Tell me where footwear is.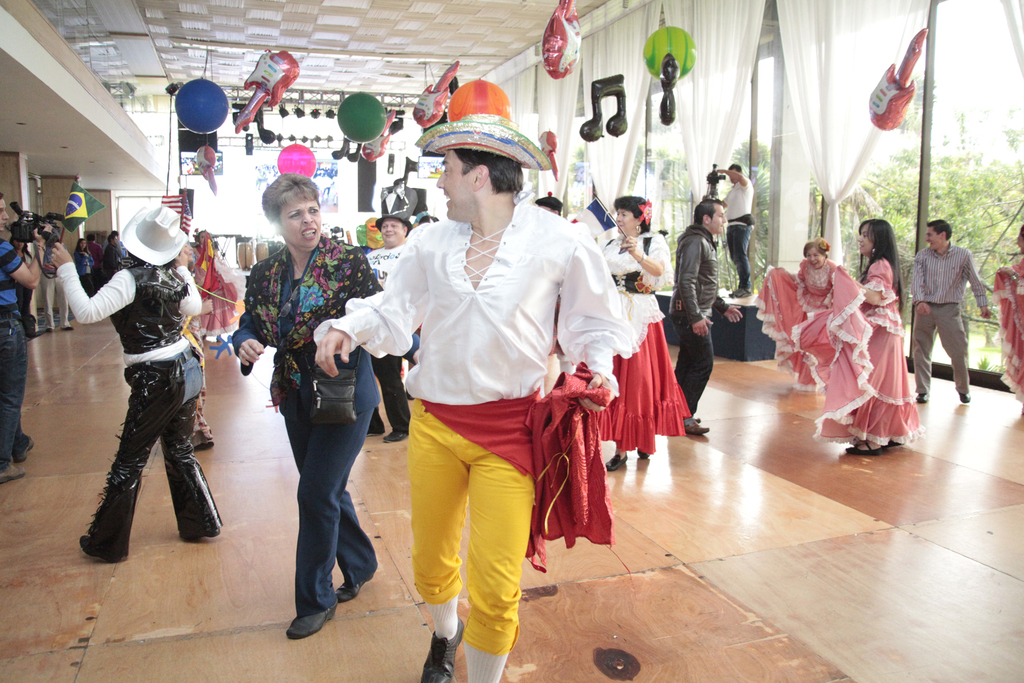
footwear is at 178,532,220,541.
